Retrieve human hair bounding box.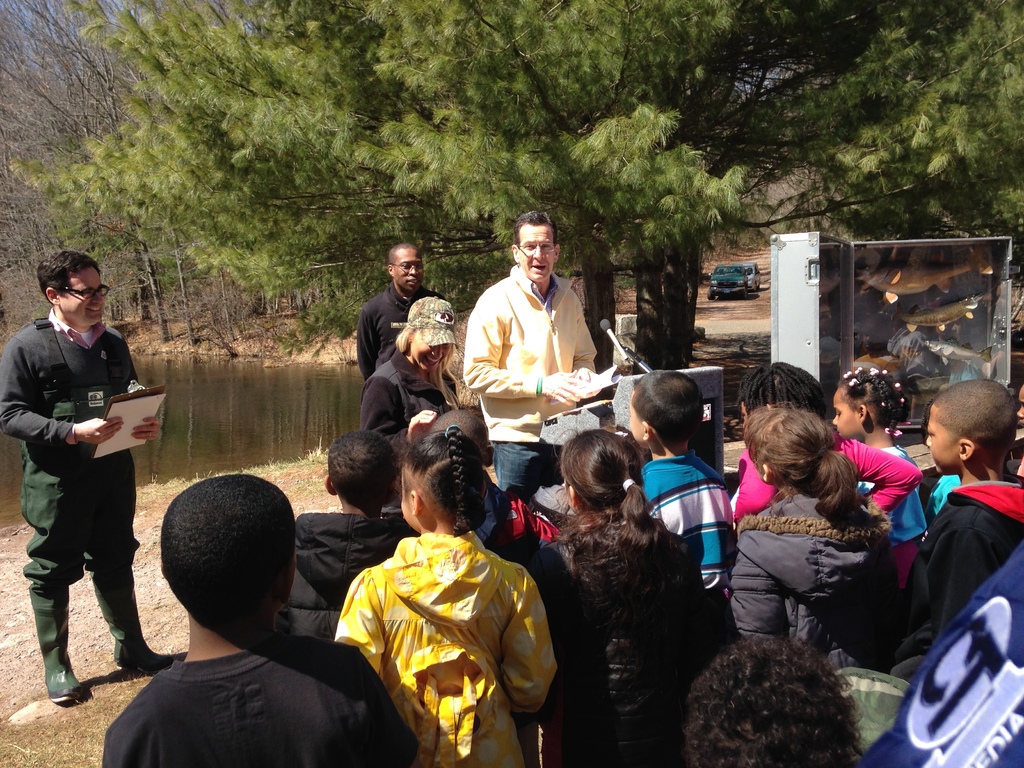
Bounding box: pyautogui.locateOnScreen(516, 209, 561, 244).
